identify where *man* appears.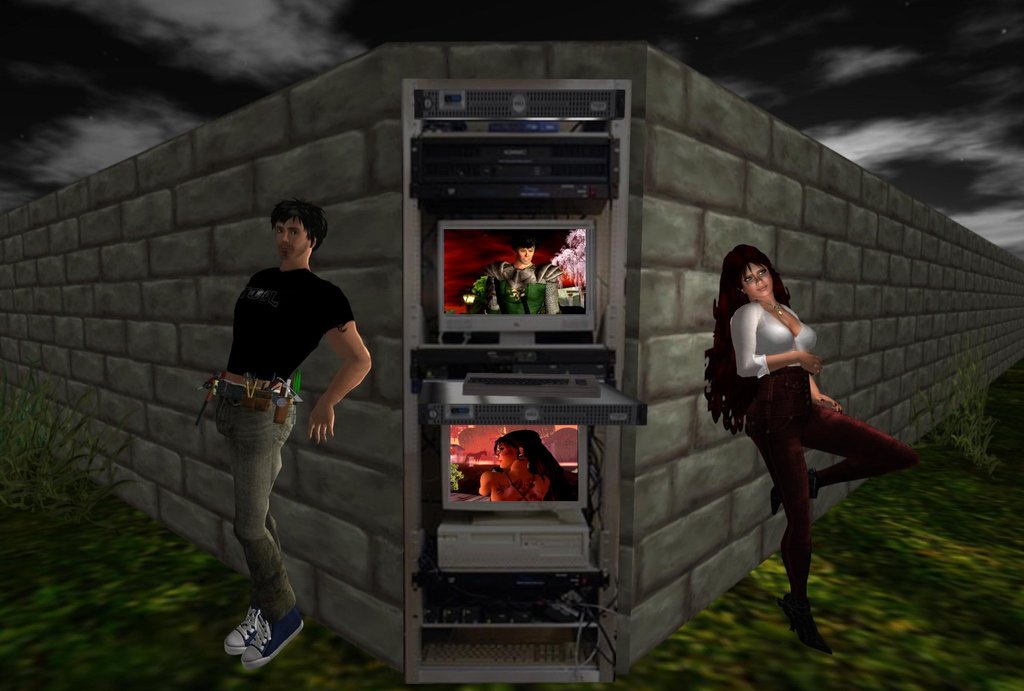
Appears at <bbox>481, 235, 559, 319</bbox>.
